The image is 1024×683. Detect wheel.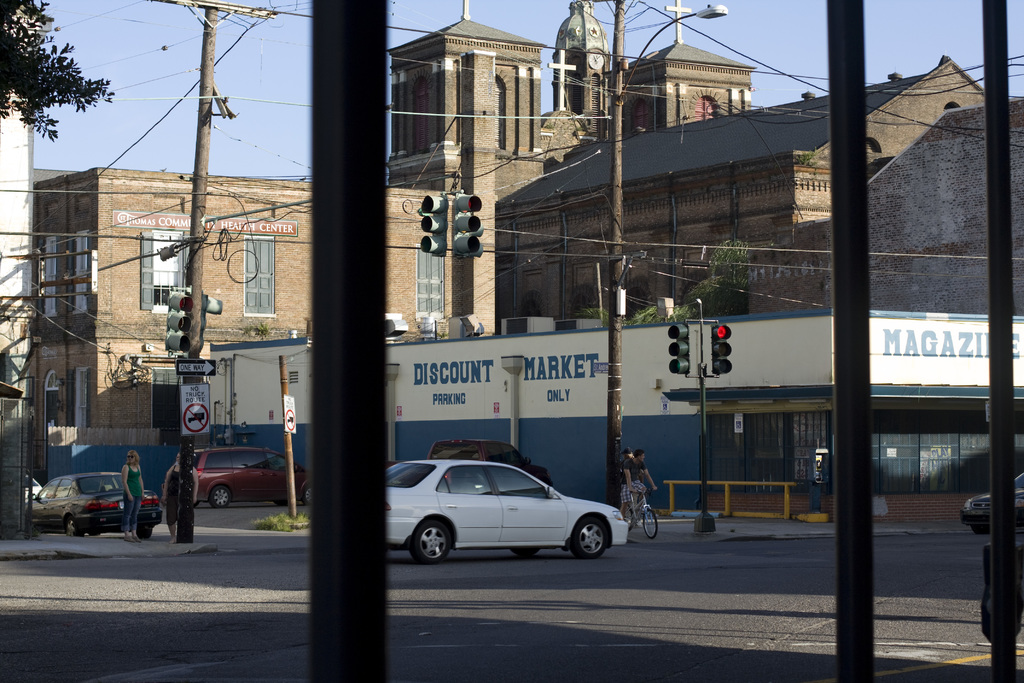
Detection: pyautogui.locateOnScreen(624, 504, 635, 532).
